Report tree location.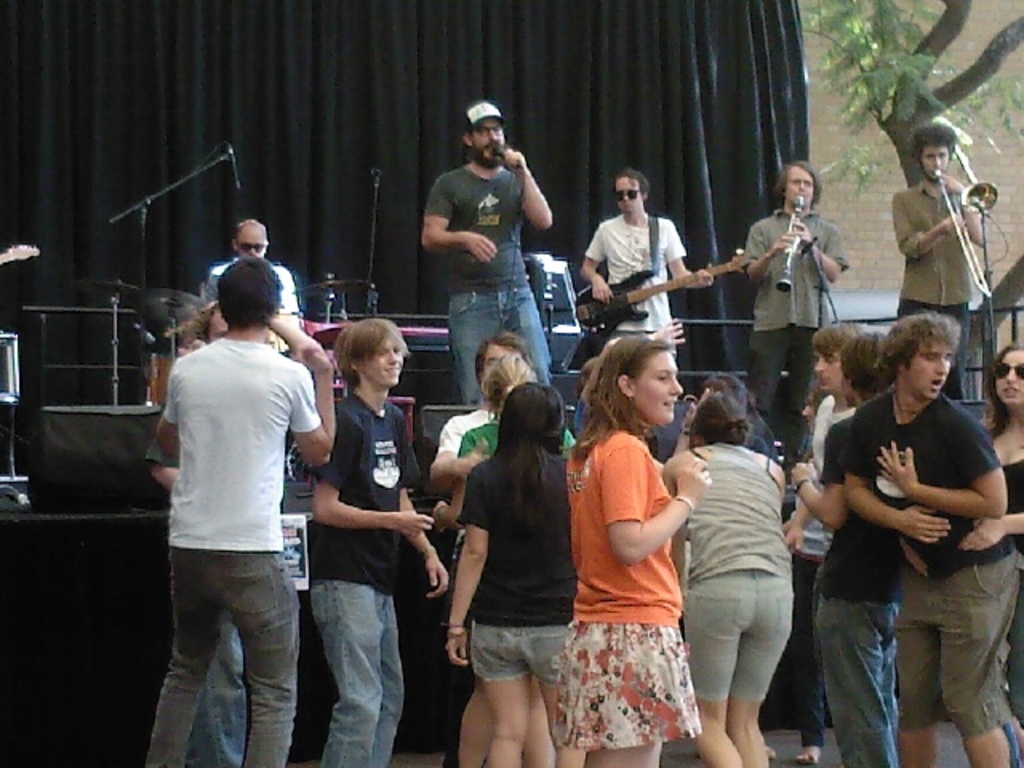
Report: crop(795, 0, 1022, 194).
